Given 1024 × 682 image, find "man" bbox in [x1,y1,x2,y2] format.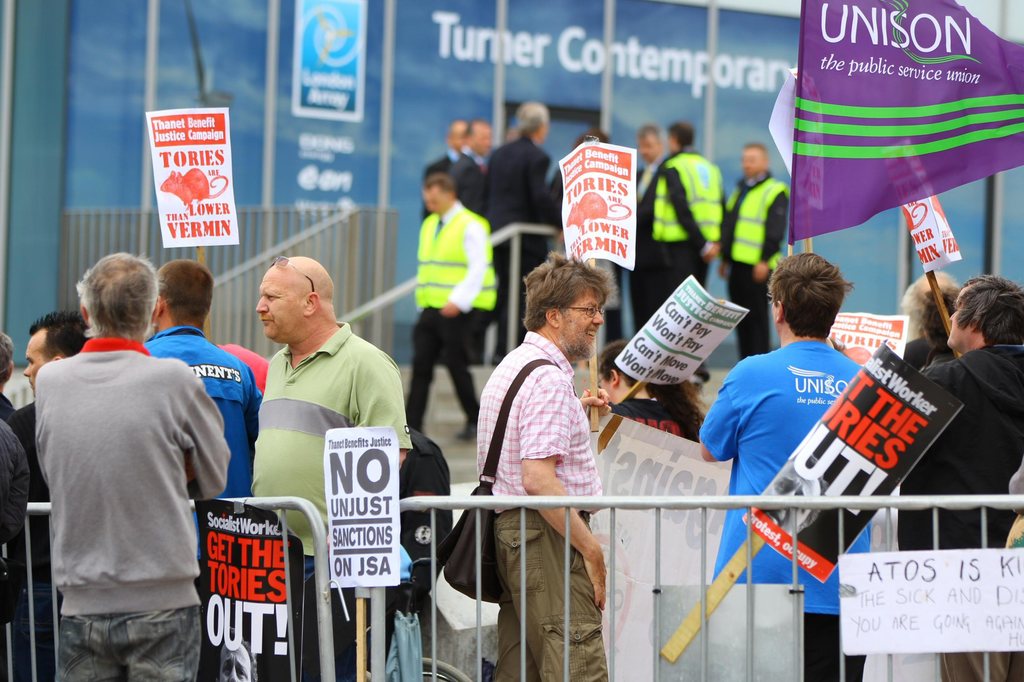
[468,107,558,292].
